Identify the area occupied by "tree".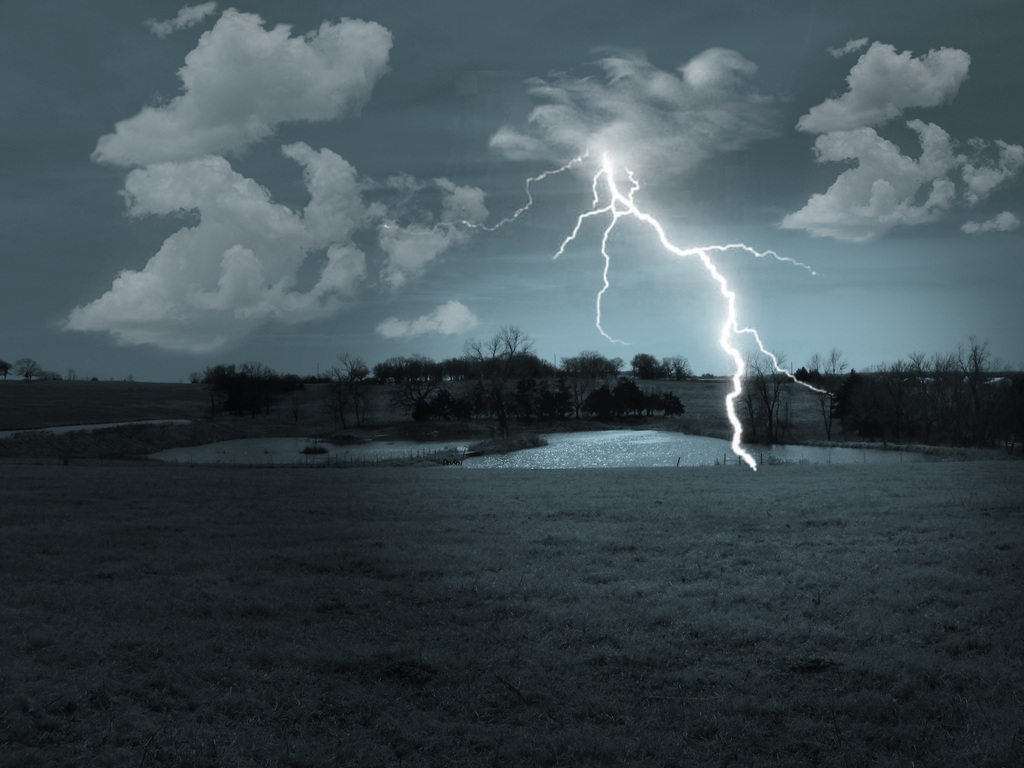
Area: 175:347:290:424.
